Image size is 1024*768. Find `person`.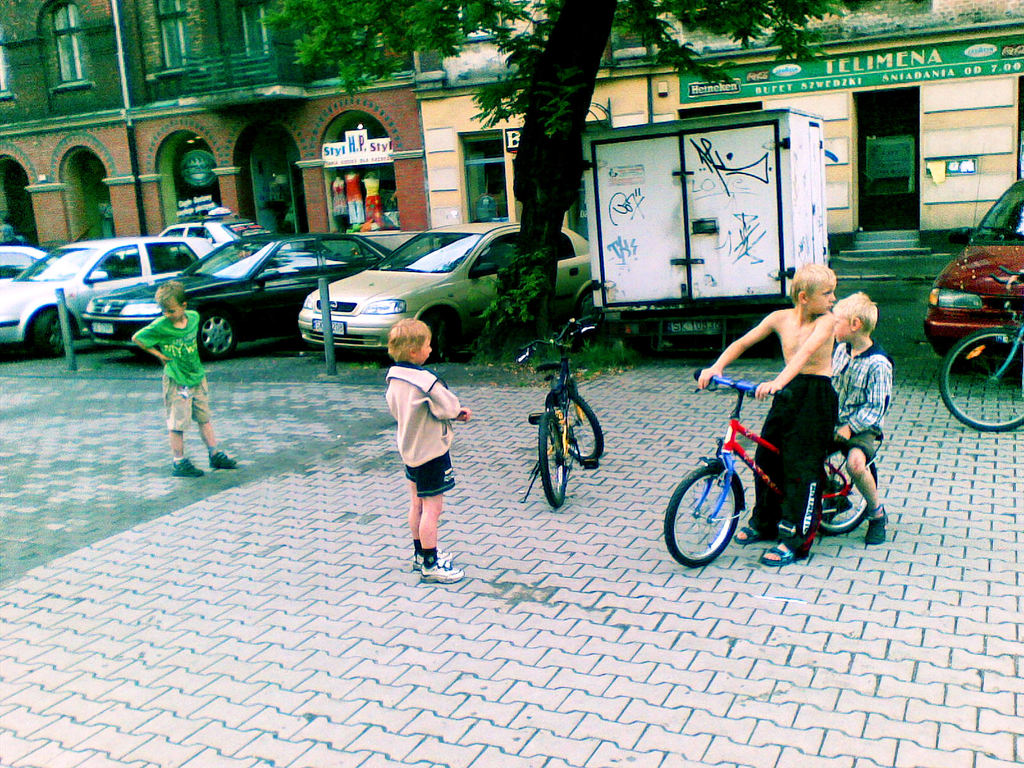
[694,262,842,566].
